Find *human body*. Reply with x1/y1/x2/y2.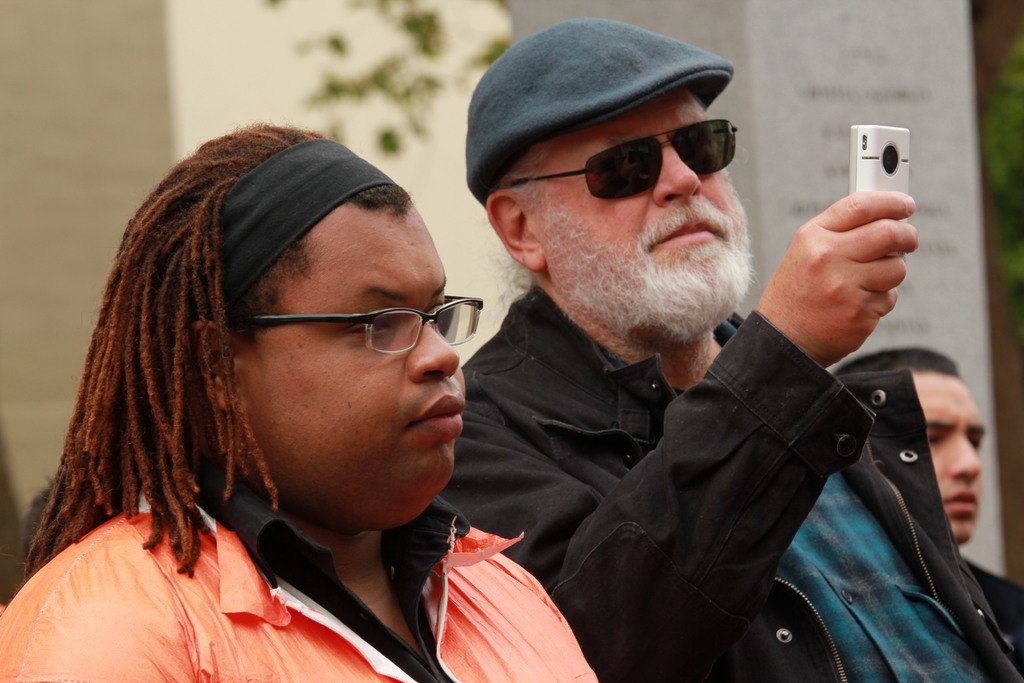
34/128/675/682.
